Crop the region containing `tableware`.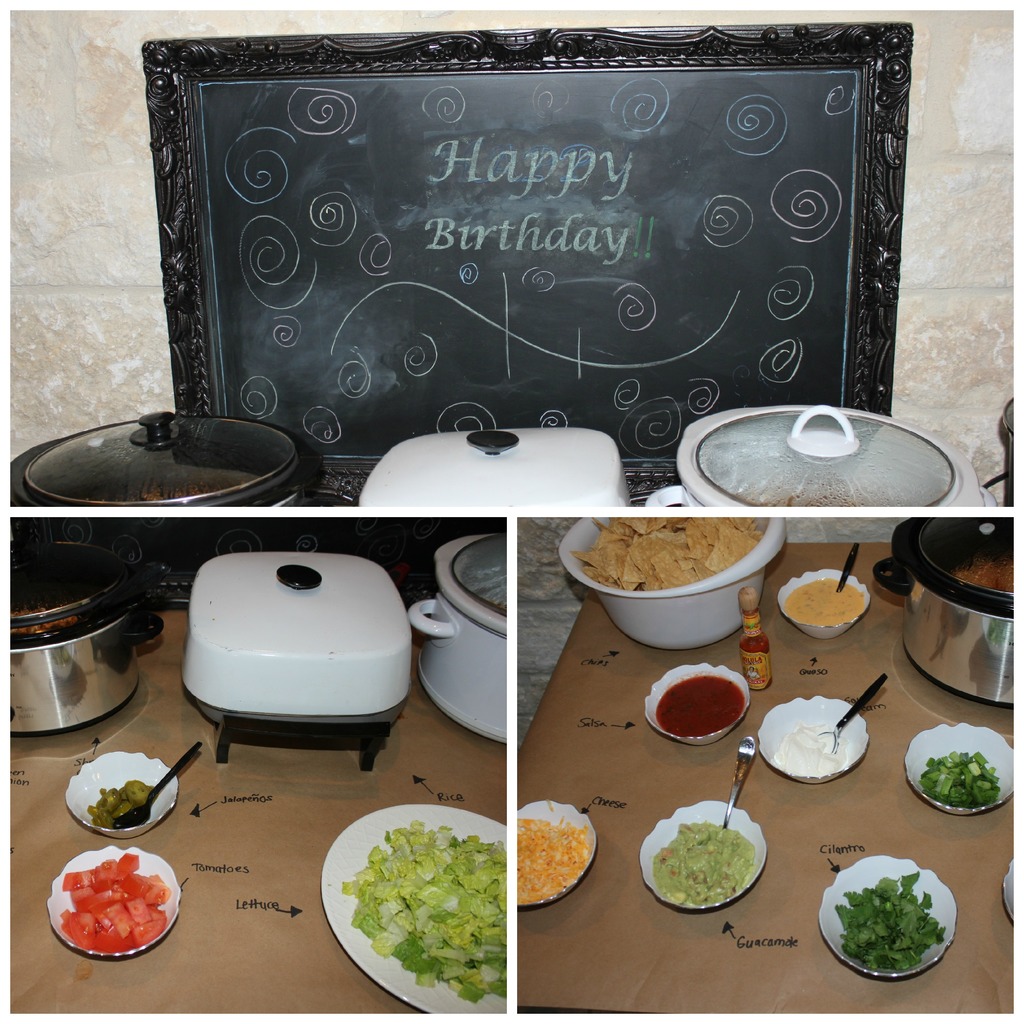
Crop region: bbox=[644, 659, 755, 742].
